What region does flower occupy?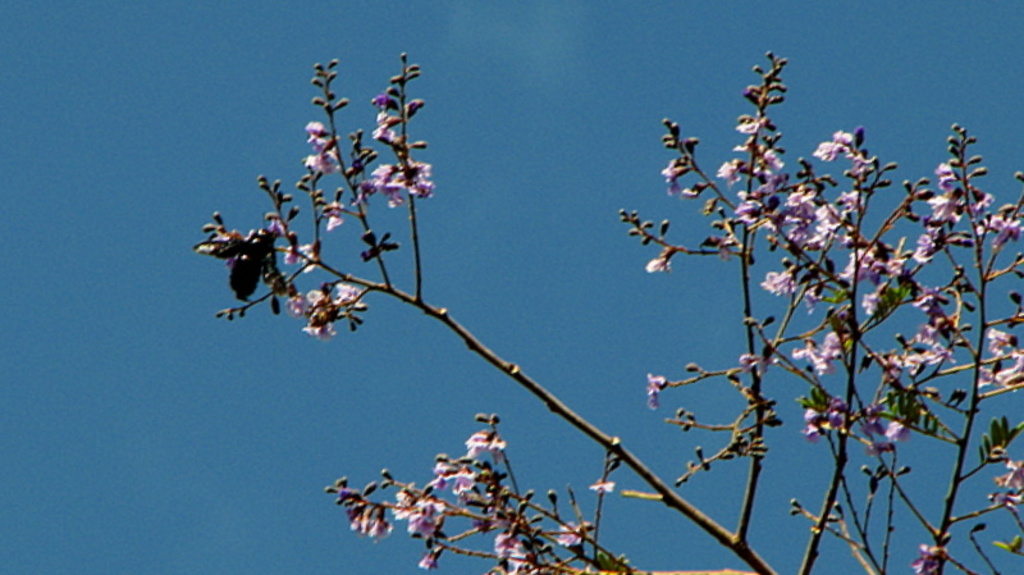
region(631, 369, 680, 416).
